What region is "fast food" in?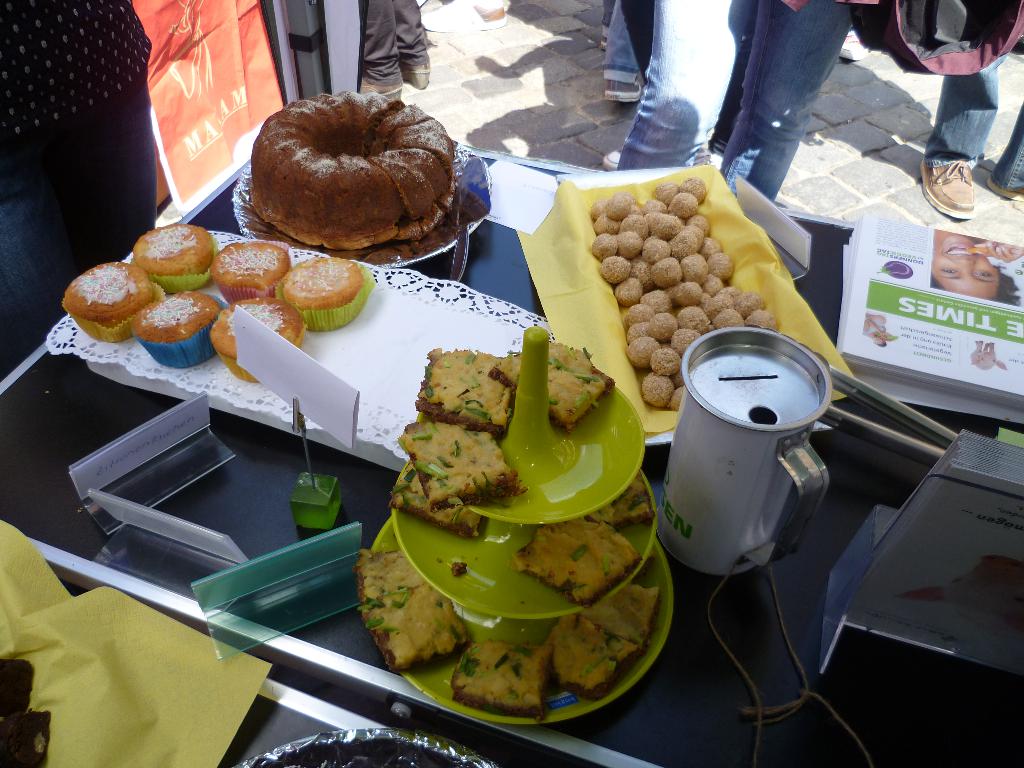
[x1=278, y1=253, x2=362, y2=330].
